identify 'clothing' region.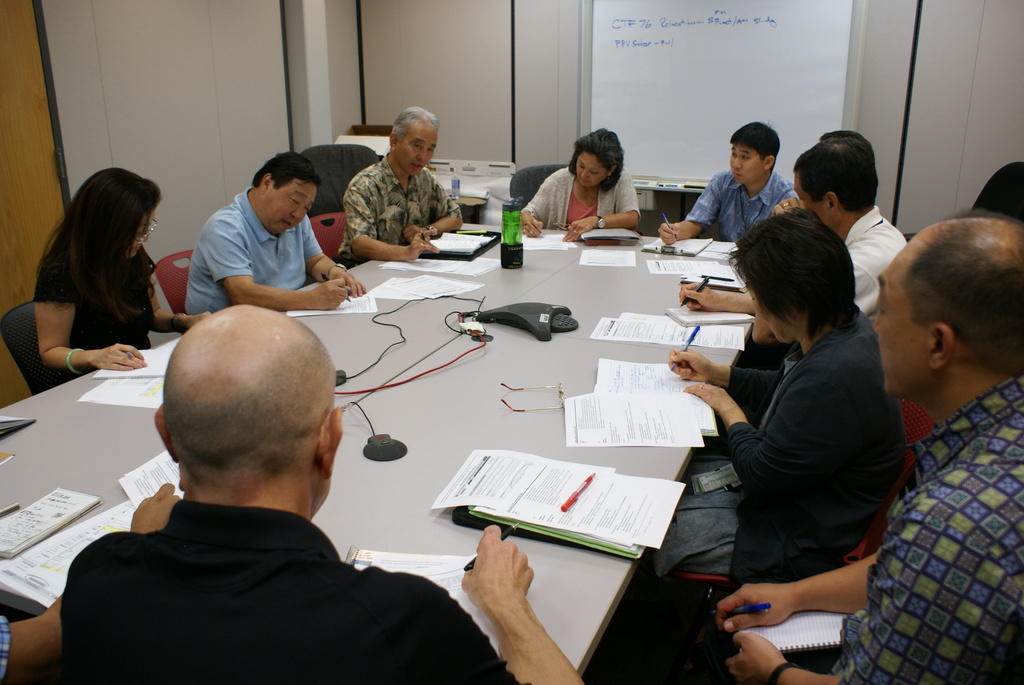
Region: 782, 378, 1023, 684.
